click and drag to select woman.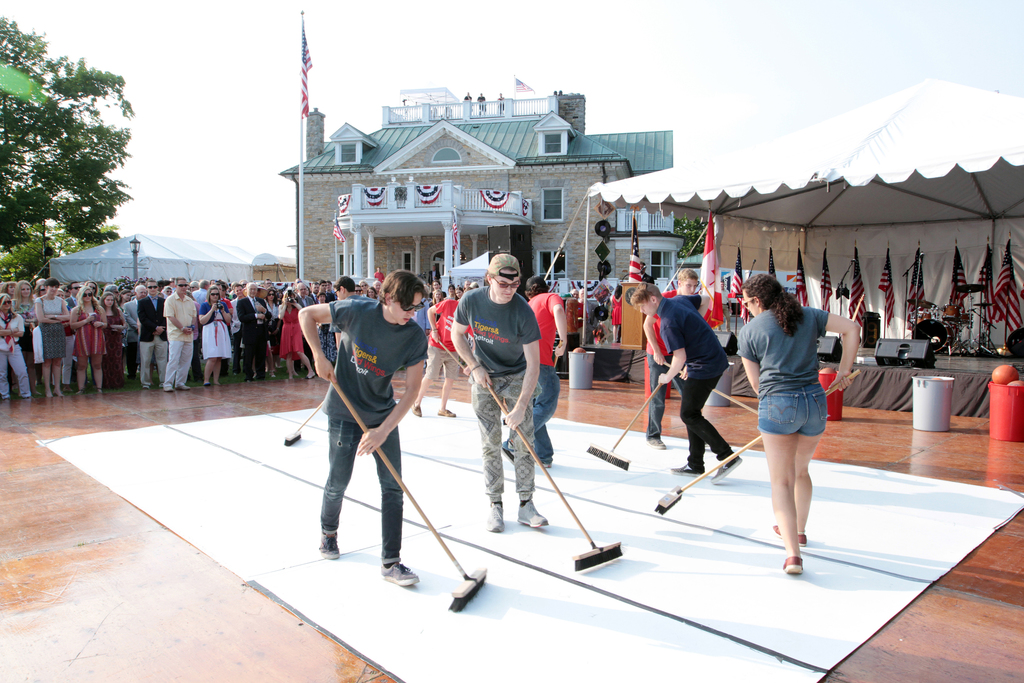
Selection: box(278, 289, 317, 379).
